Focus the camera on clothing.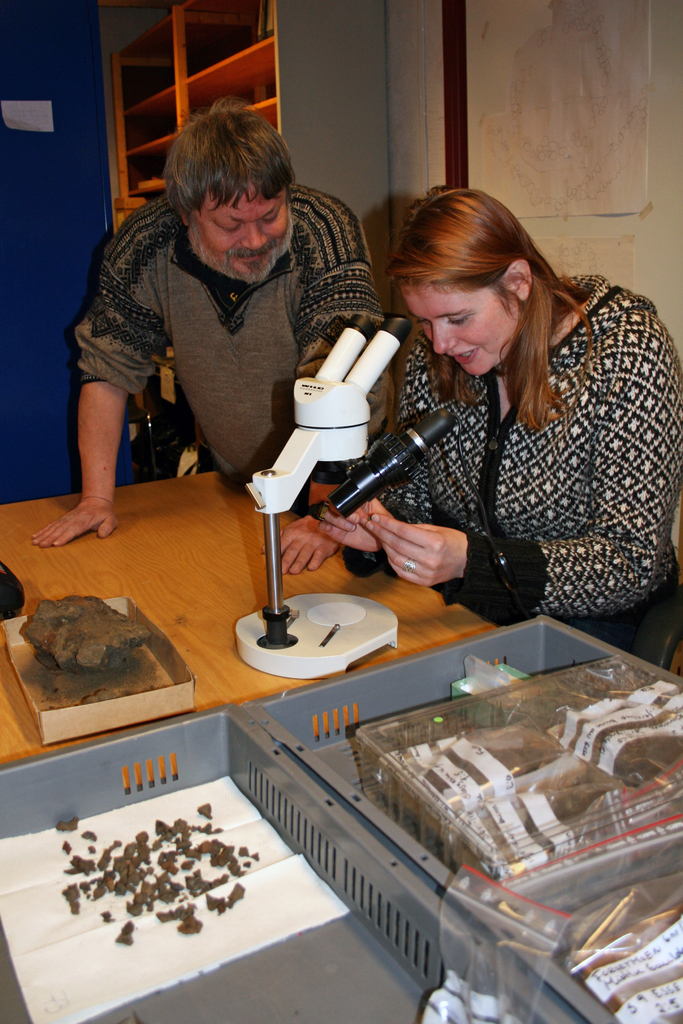
Focus region: <region>69, 180, 387, 485</region>.
